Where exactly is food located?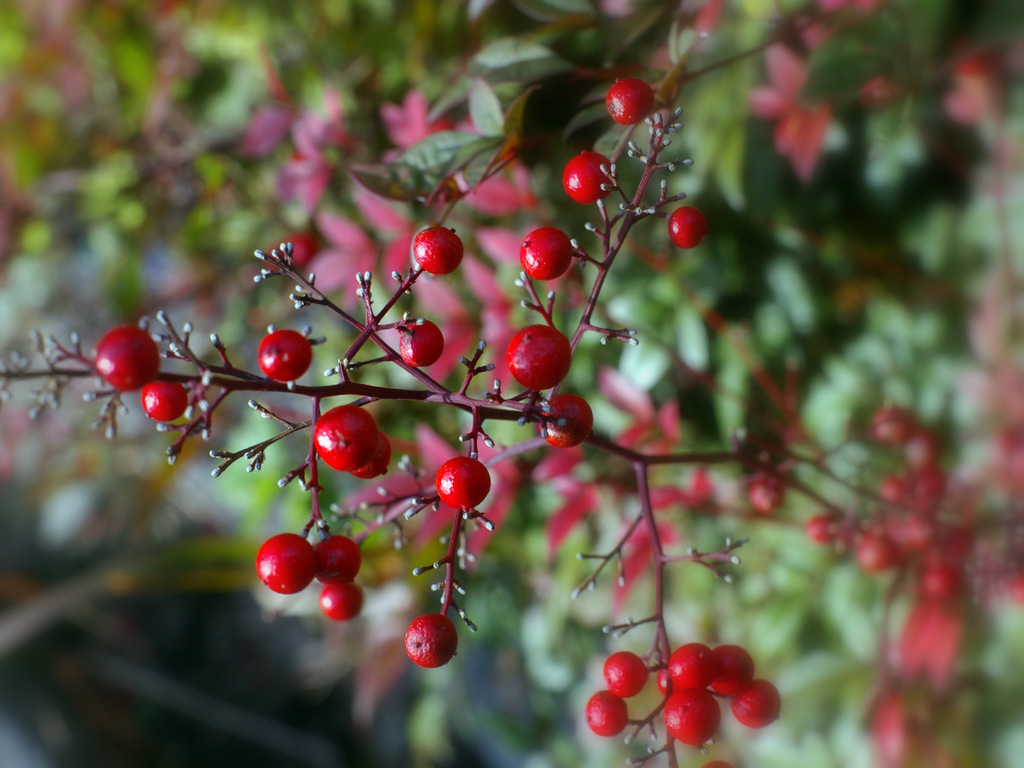
Its bounding box is 666,639,720,692.
